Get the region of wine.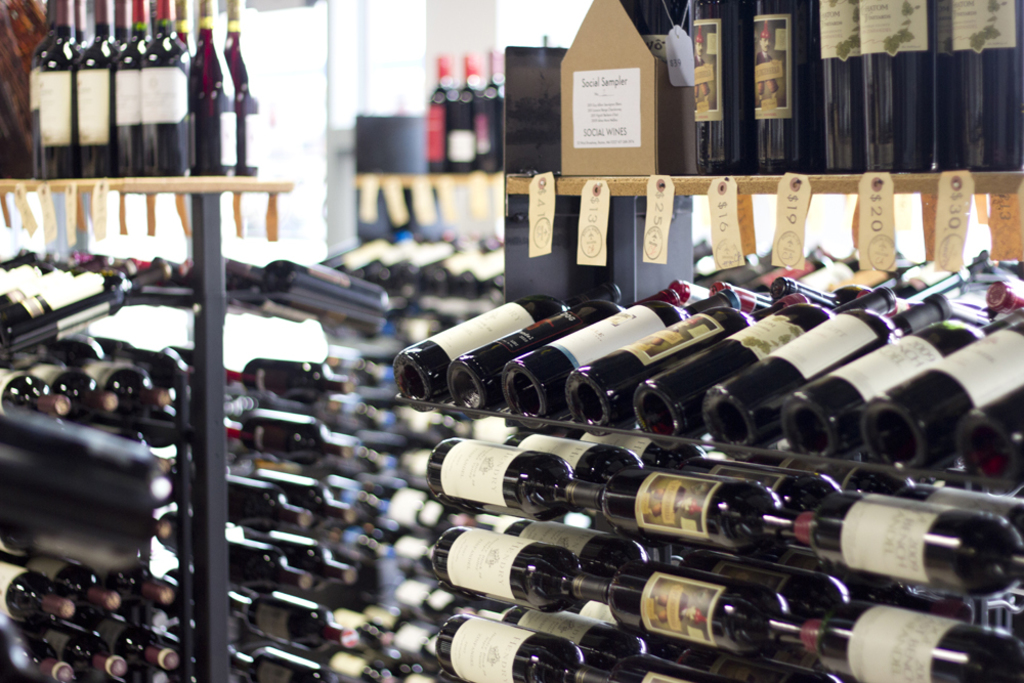
429,437,608,512.
